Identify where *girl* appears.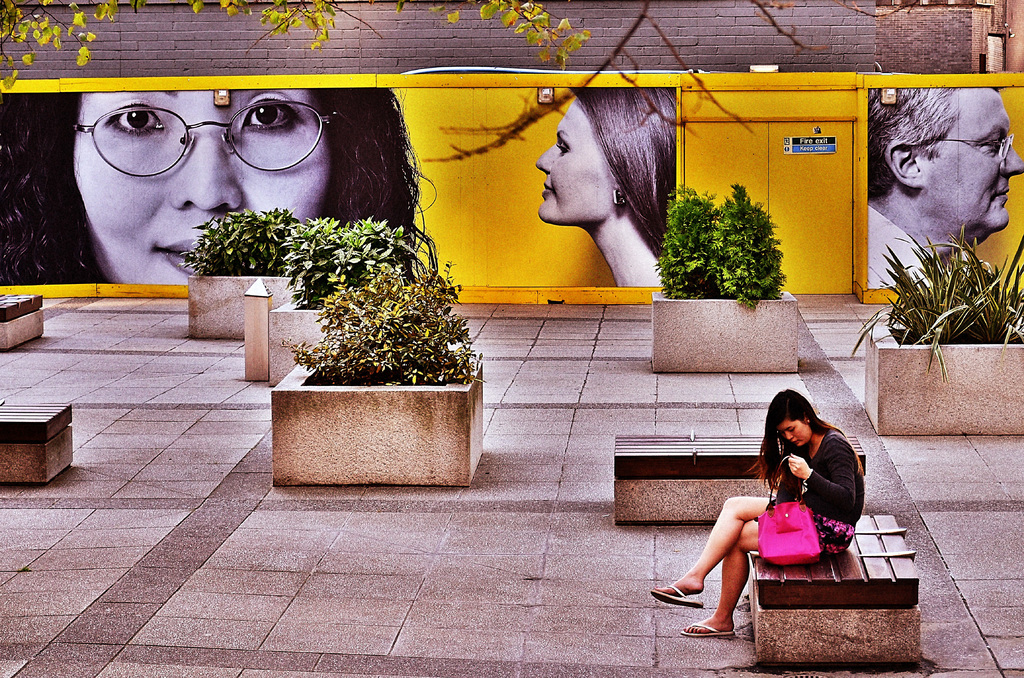
Appears at Rect(653, 390, 861, 634).
